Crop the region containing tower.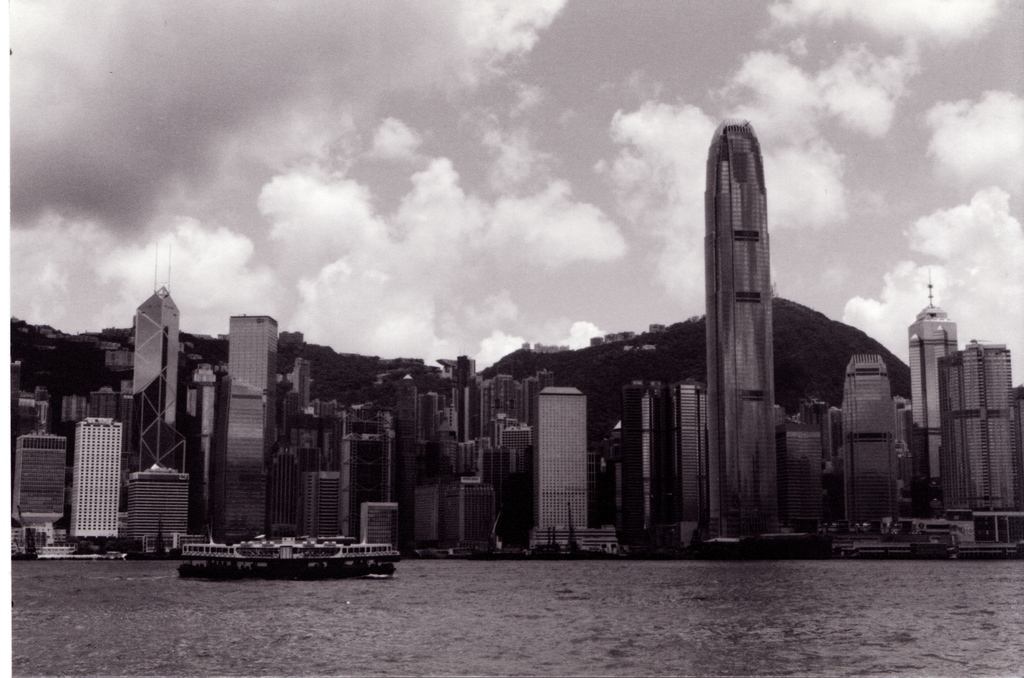
Crop region: left=938, top=341, right=1021, bottom=513.
